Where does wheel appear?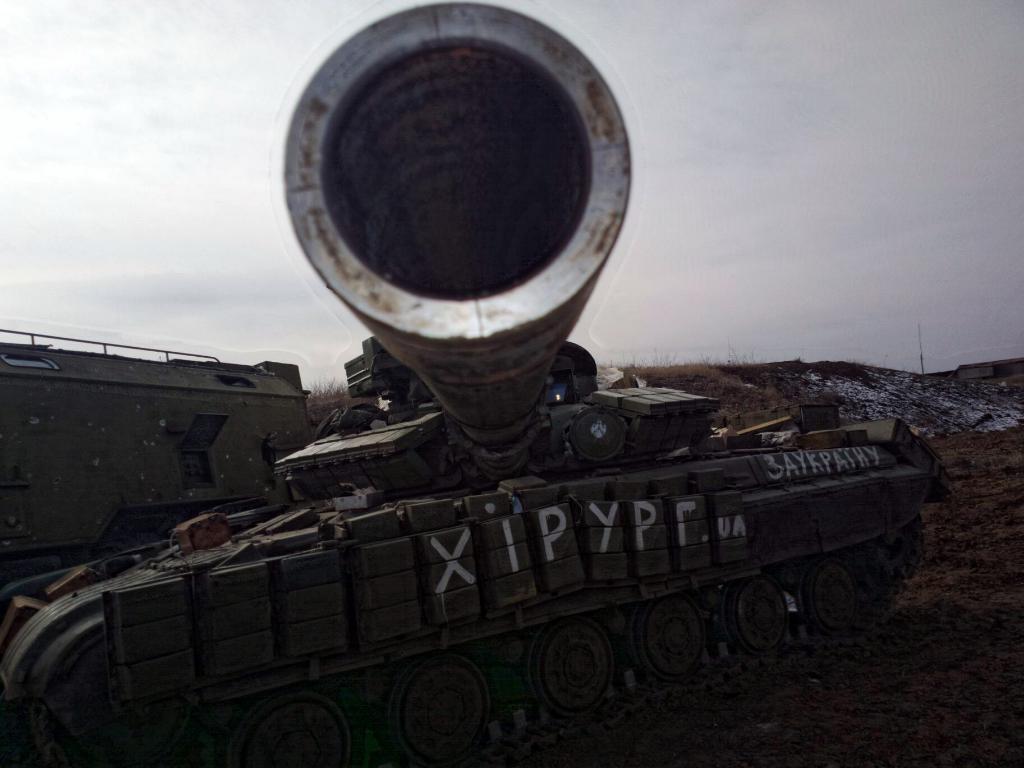
Appears at pyautogui.locateOnScreen(630, 609, 710, 674).
